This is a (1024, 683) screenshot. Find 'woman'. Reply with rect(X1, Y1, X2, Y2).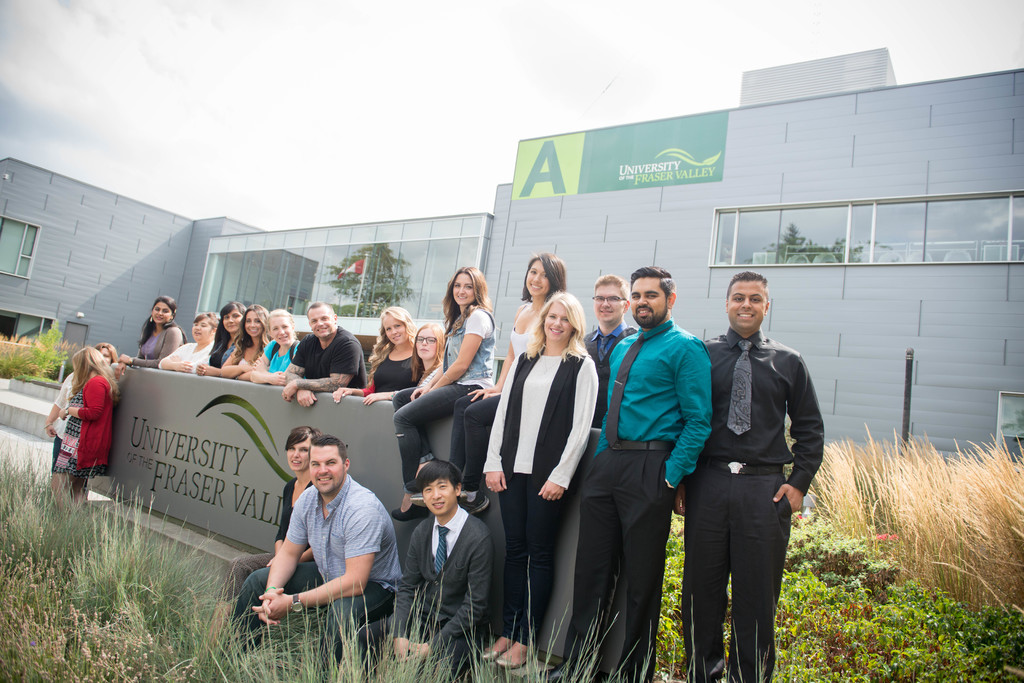
rect(194, 299, 248, 378).
